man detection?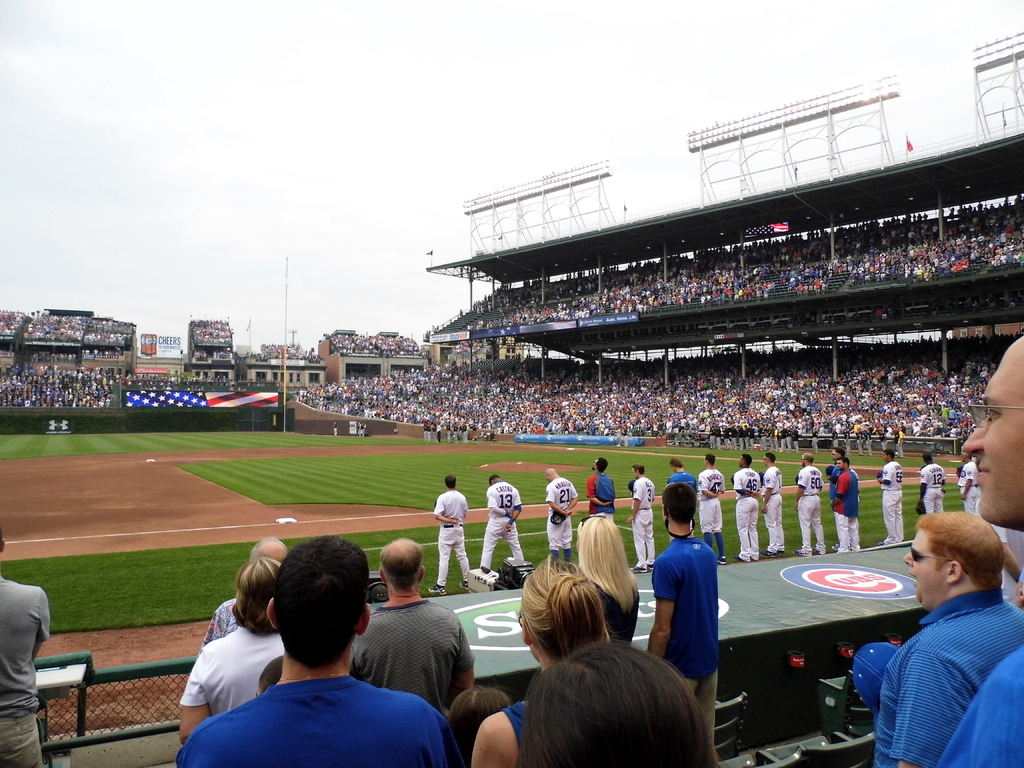
l=667, t=458, r=697, b=492
